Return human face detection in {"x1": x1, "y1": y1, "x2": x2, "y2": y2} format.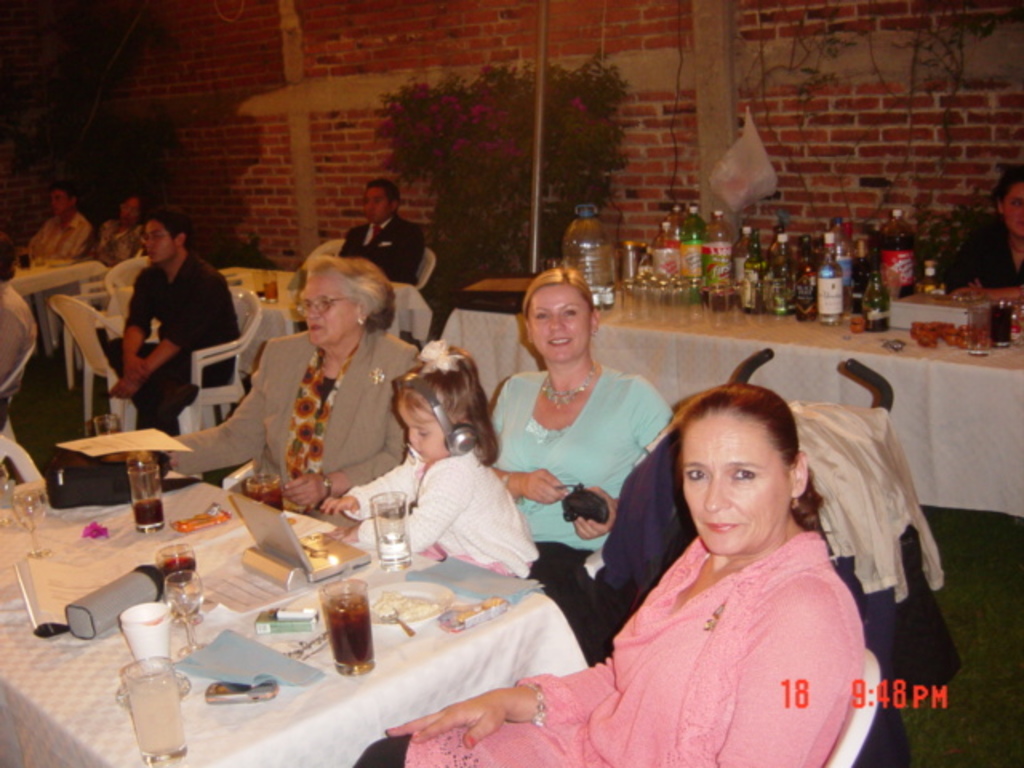
{"x1": 1002, "y1": 184, "x2": 1022, "y2": 234}.
